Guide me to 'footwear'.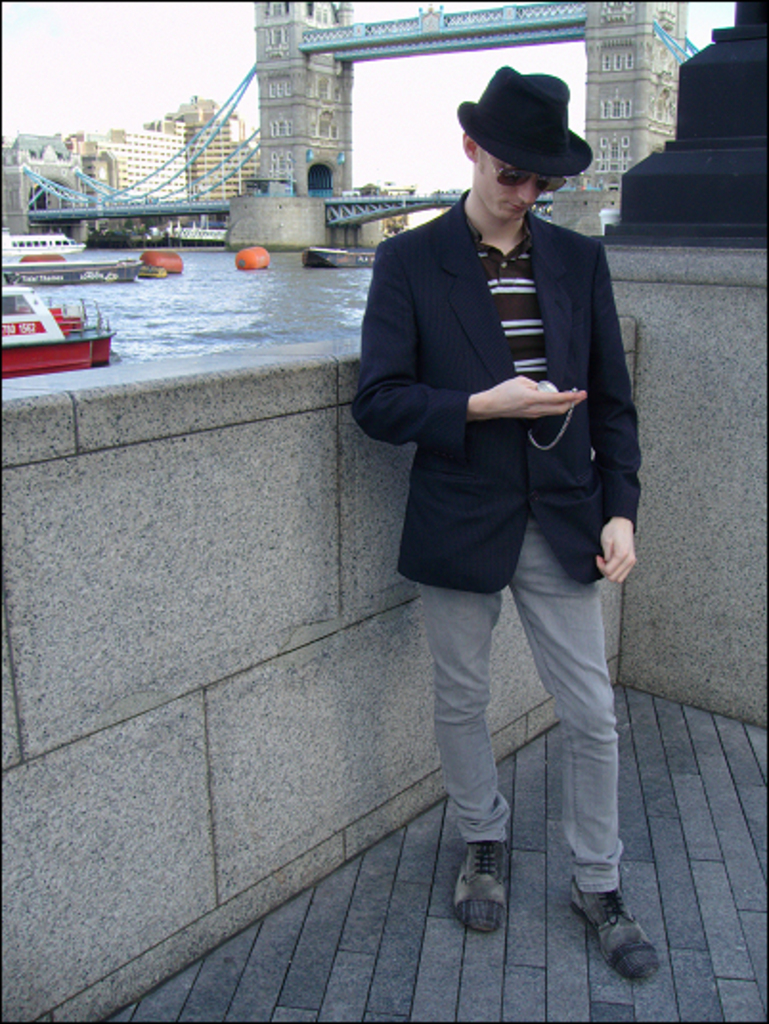
Guidance: <box>578,882,648,970</box>.
